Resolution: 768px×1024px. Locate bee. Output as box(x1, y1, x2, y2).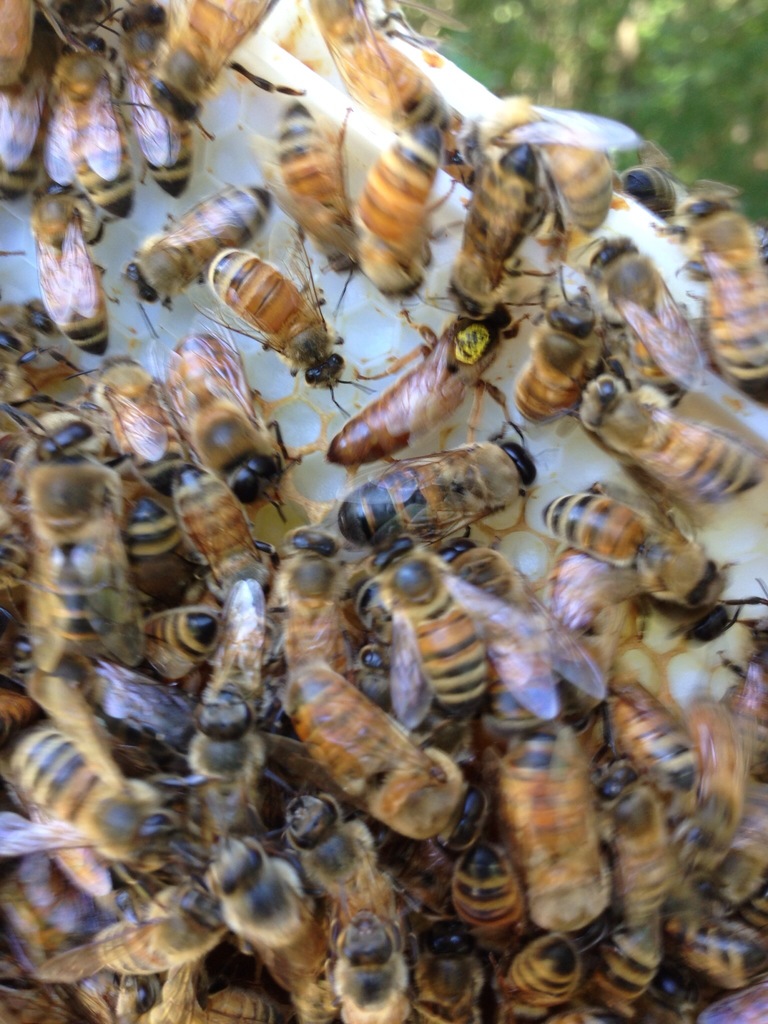
box(572, 378, 767, 521).
